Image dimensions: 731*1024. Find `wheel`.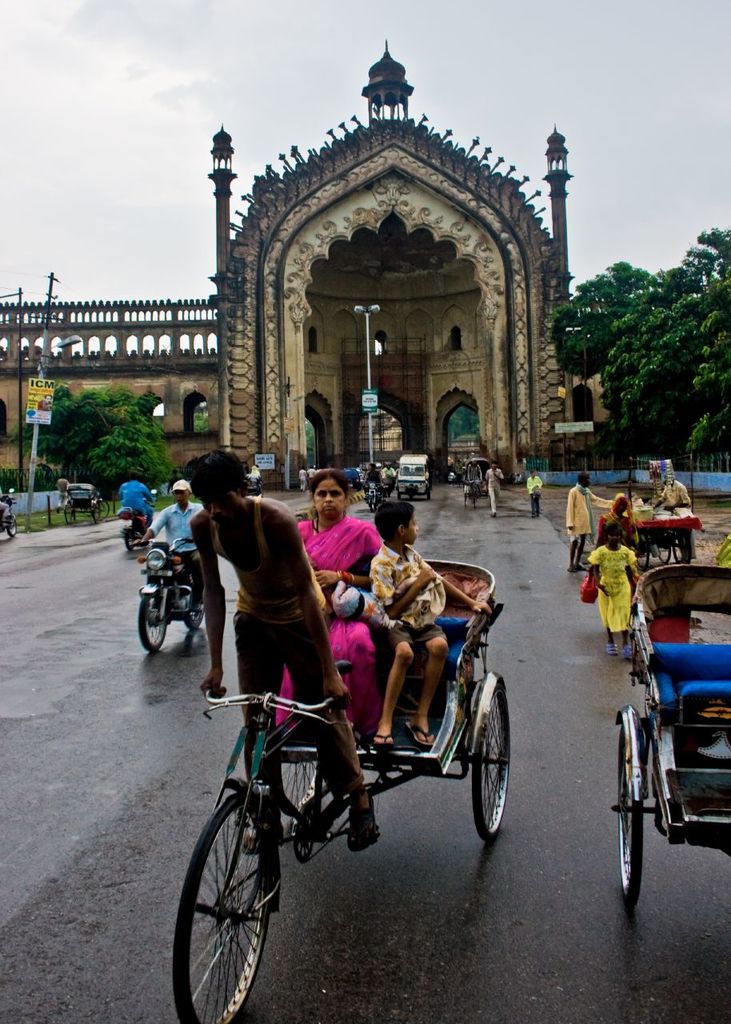
[673,530,685,562].
